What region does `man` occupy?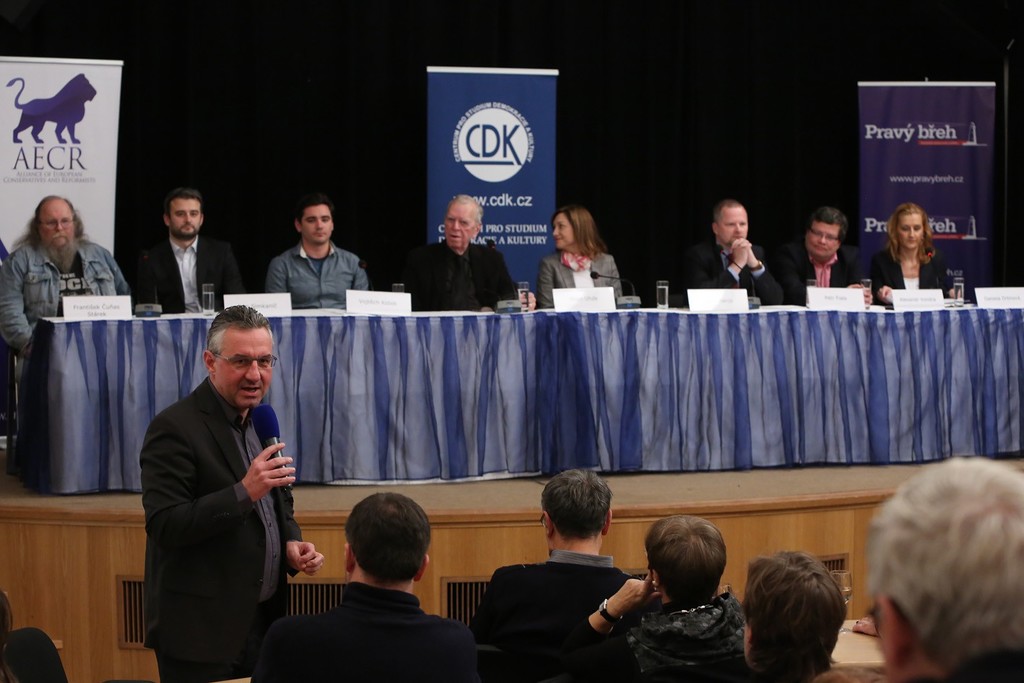
(468, 465, 640, 630).
